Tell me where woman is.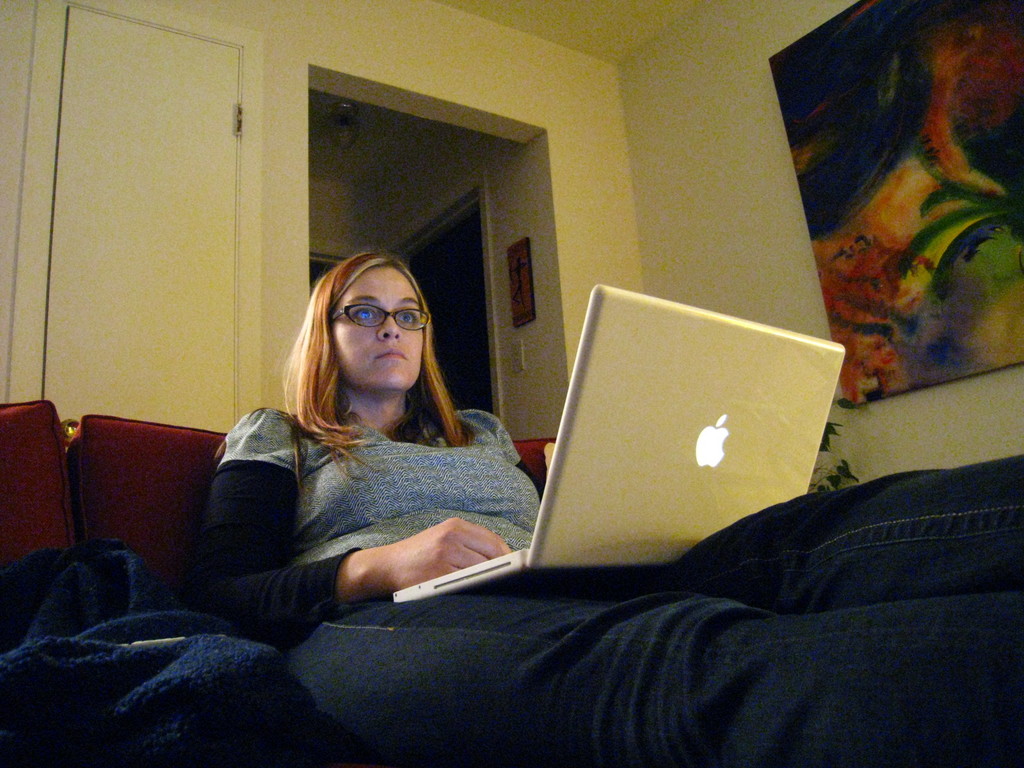
woman is at bbox=(205, 246, 1023, 760).
